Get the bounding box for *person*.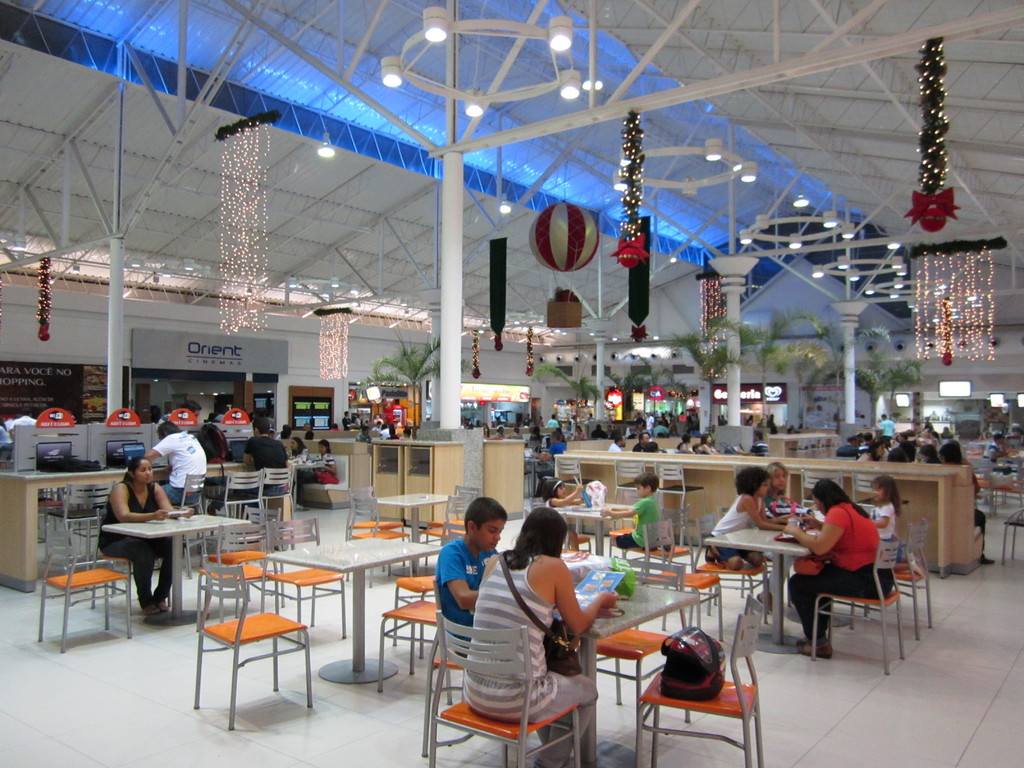
locate(863, 479, 899, 542).
